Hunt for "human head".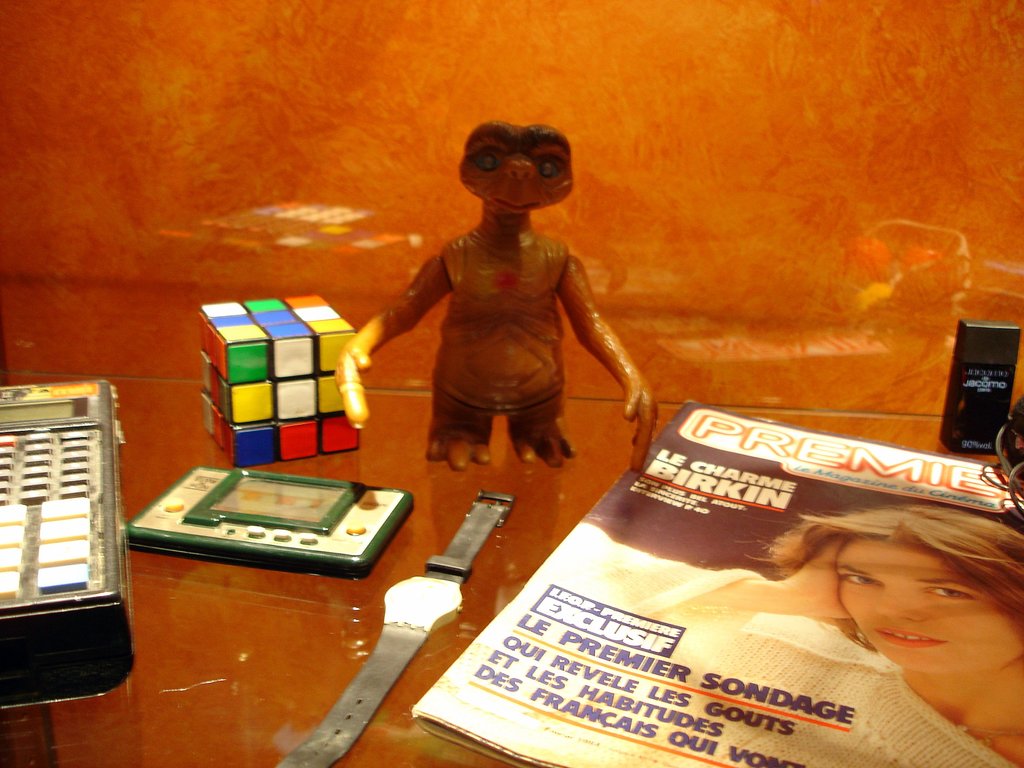
Hunted down at box(735, 499, 1023, 673).
